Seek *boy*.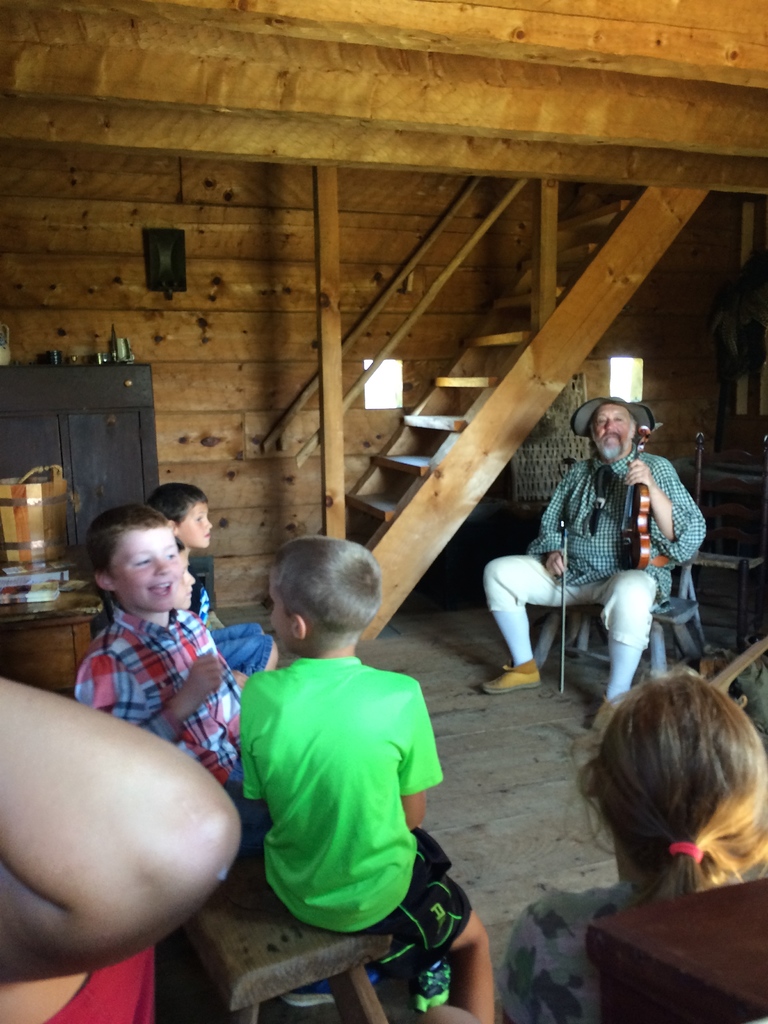
crop(148, 486, 284, 675).
